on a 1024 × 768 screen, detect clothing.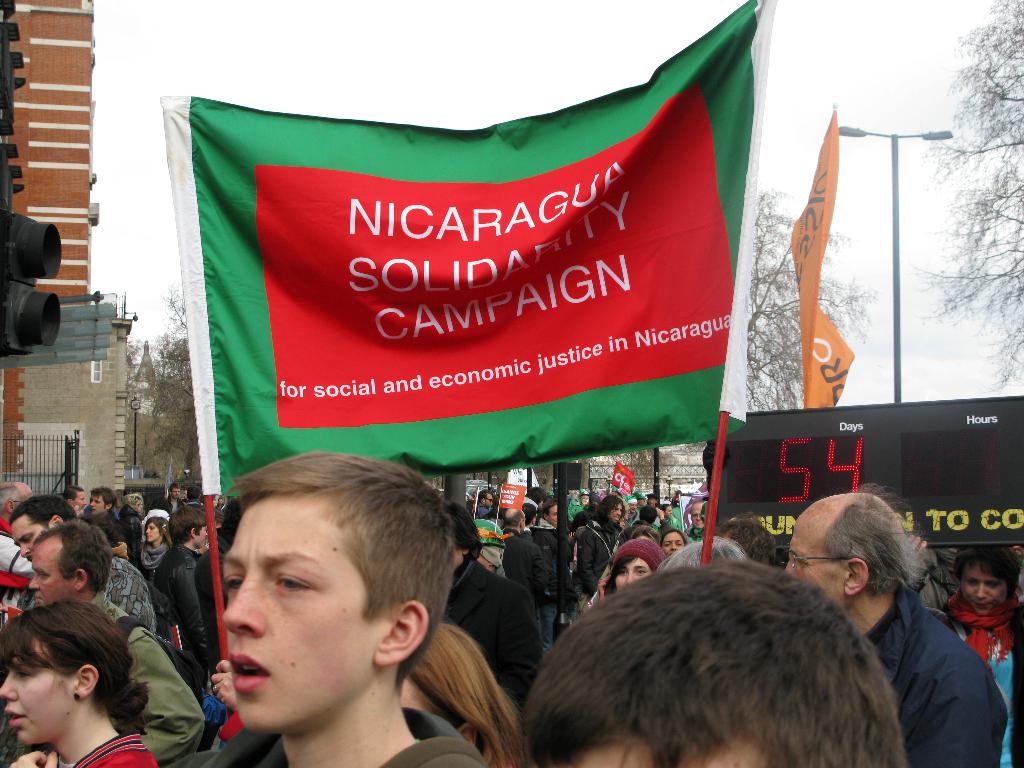
186, 700, 501, 767.
